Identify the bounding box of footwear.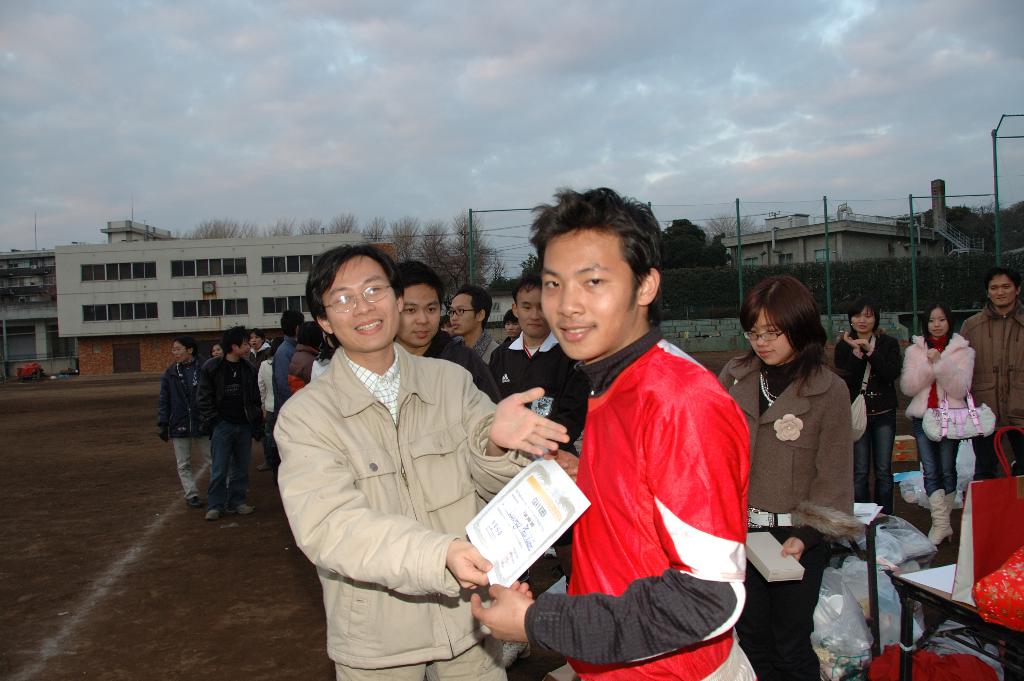
[x1=186, y1=495, x2=202, y2=507].
